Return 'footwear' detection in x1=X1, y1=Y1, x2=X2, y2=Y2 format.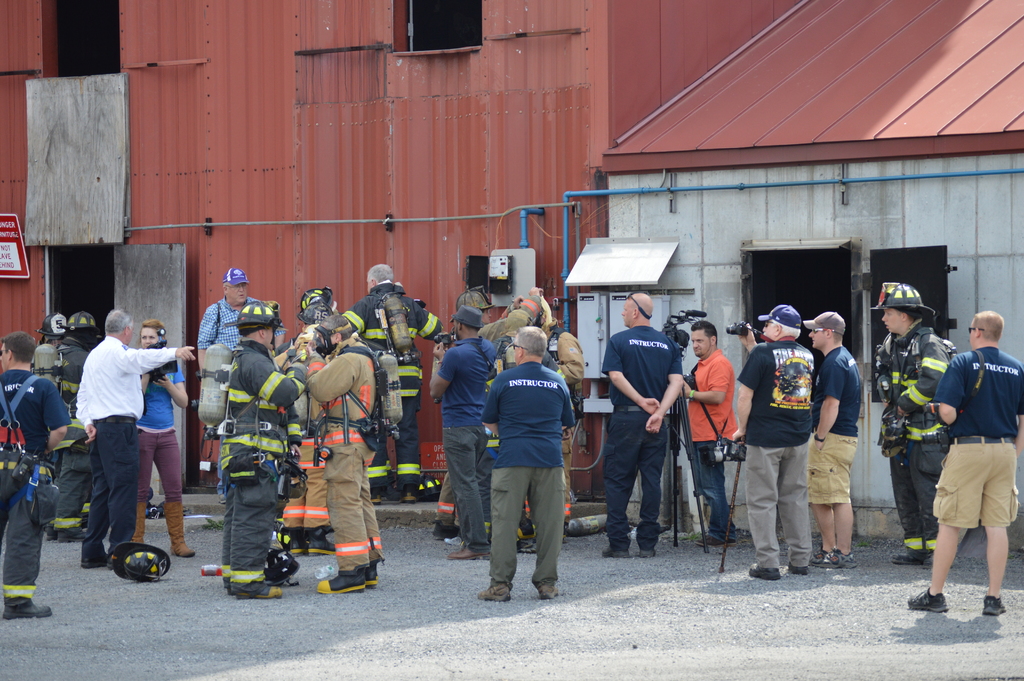
x1=788, y1=567, x2=806, y2=574.
